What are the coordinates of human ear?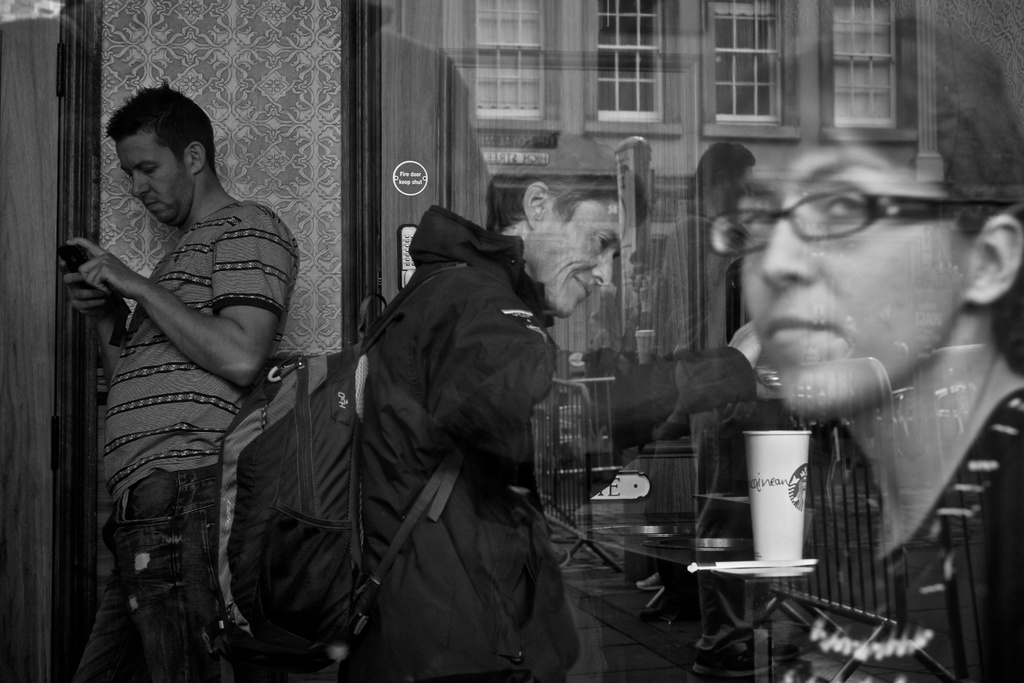
crop(524, 181, 552, 227).
